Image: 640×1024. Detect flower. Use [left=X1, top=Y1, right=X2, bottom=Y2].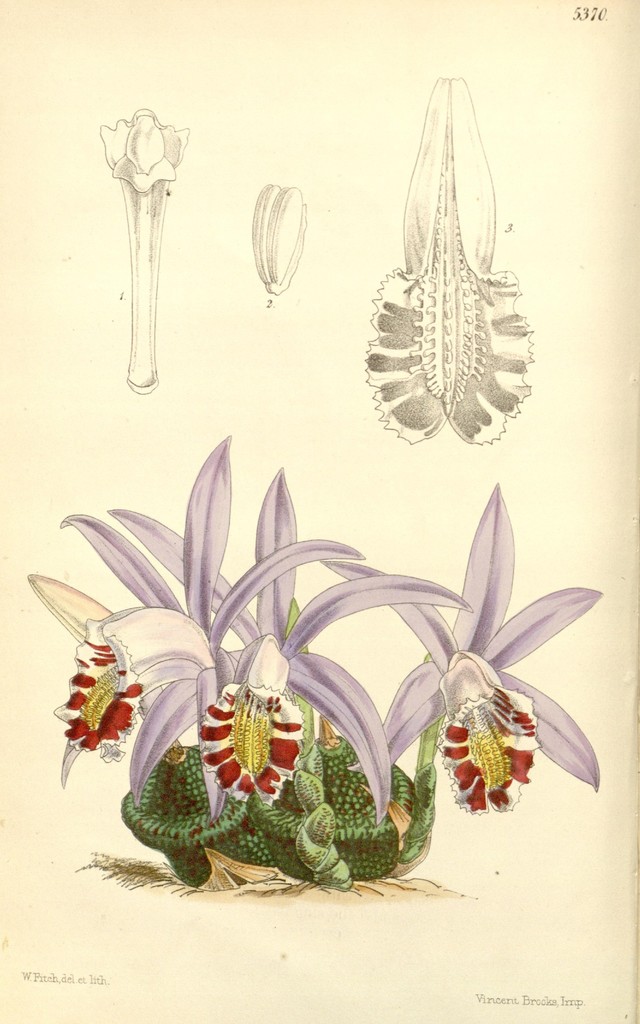
[left=100, top=106, right=184, bottom=388].
